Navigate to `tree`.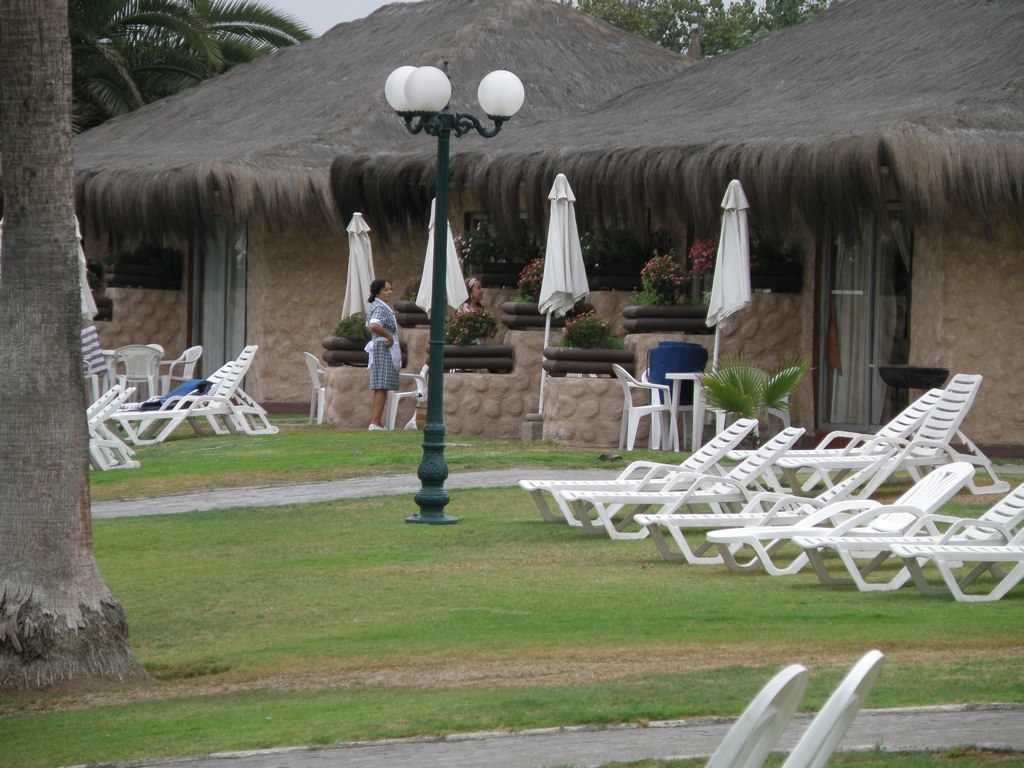
Navigation target: <region>1, 1, 137, 687</region>.
